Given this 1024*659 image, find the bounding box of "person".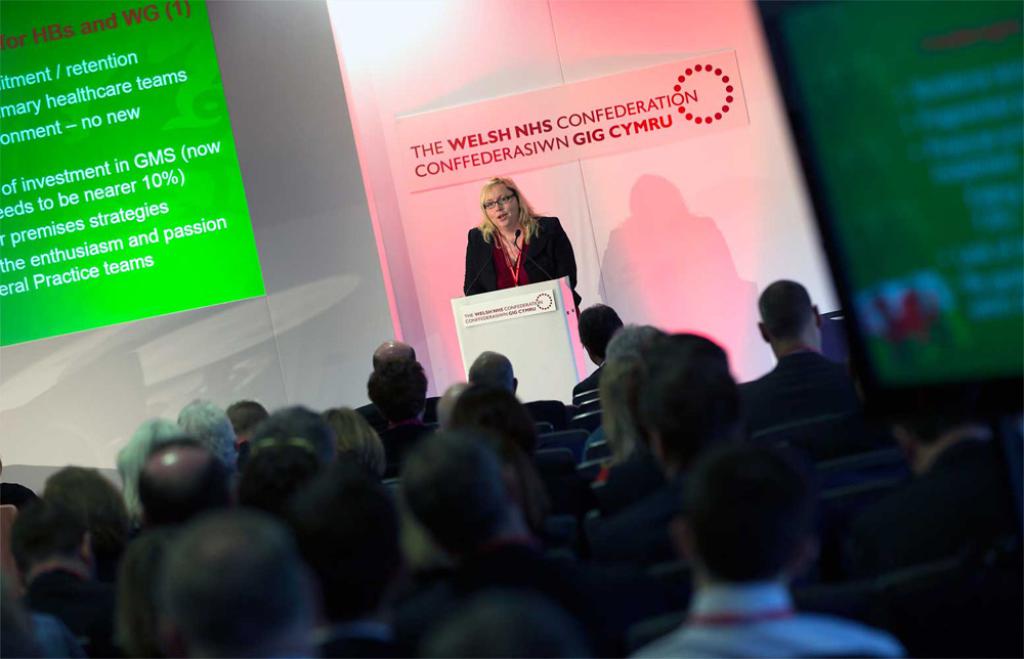
pyautogui.locateOnScreen(571, 302, 623, 394).
